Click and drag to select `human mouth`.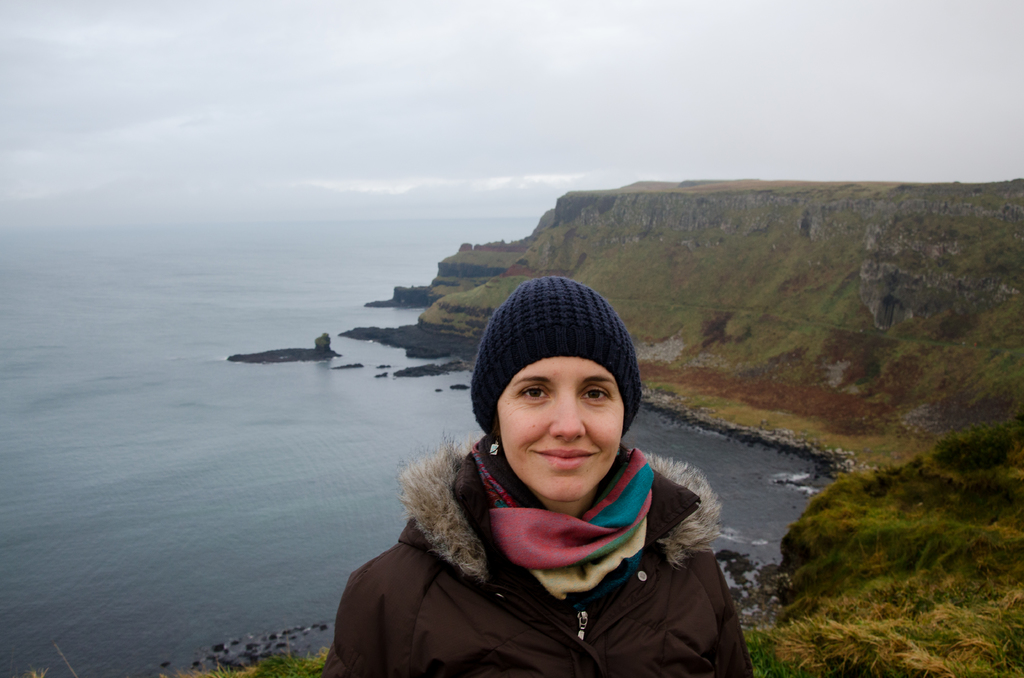
Selection: {"x1": 531, "y1": 448, "x2": 599, "y2": 466}.
